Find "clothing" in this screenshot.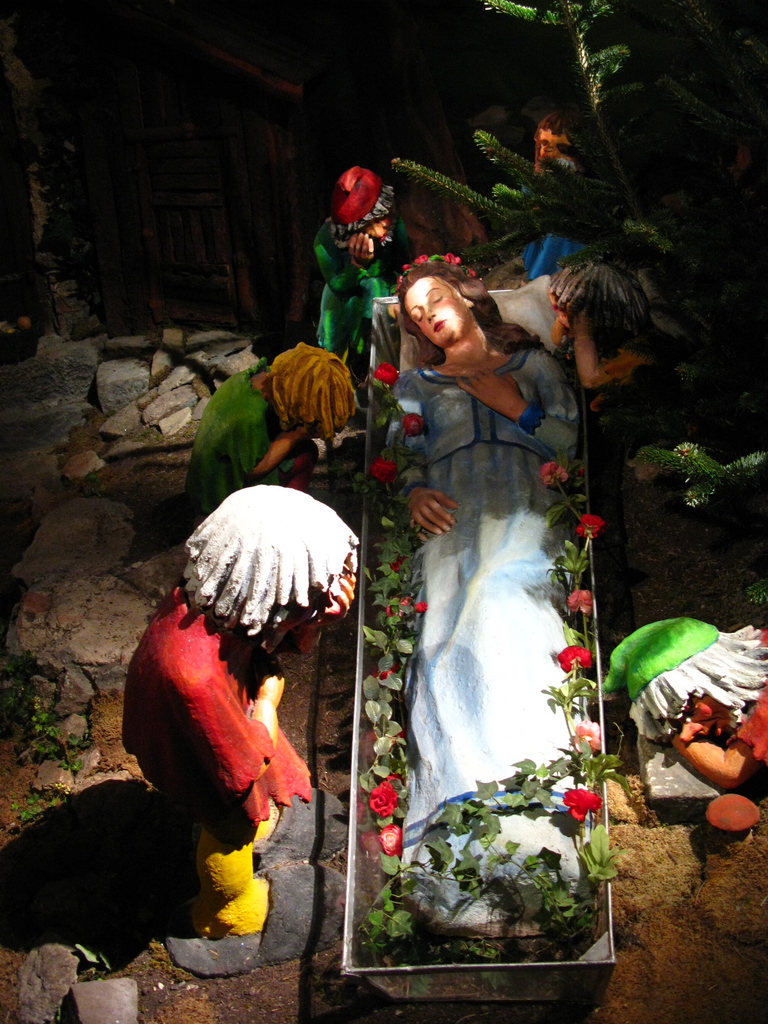
The bounding box for "clothing" is (left=314, top=214, right=394, bottom=364).
